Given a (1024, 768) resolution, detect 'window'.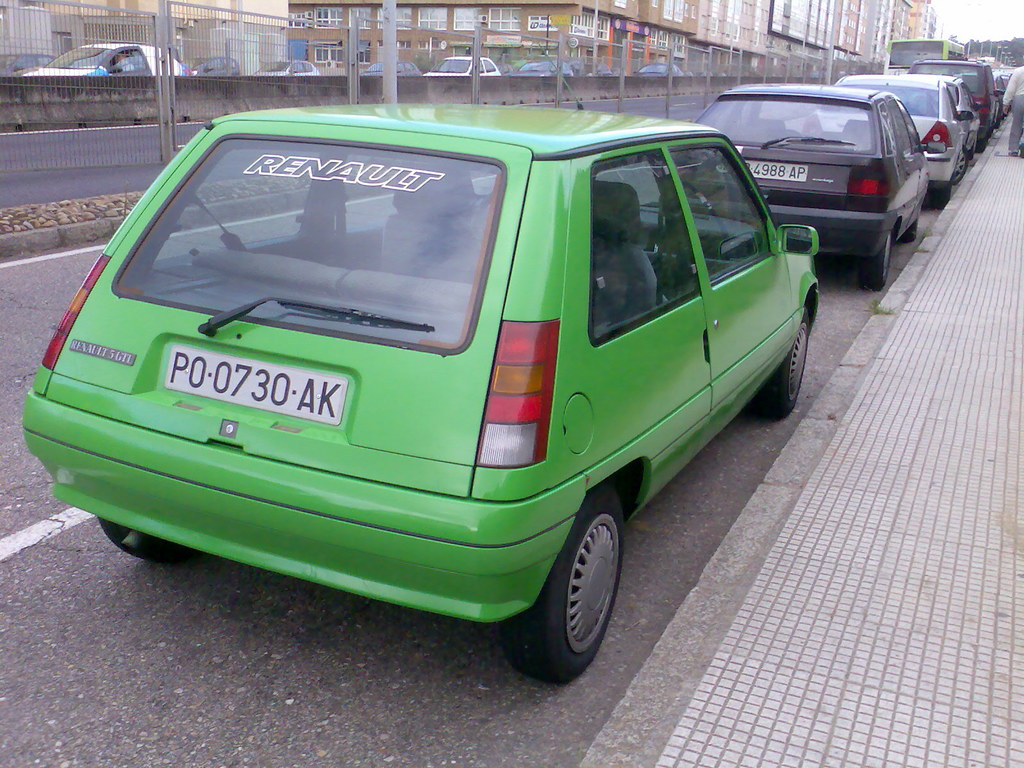
bbox(454, 7, 481, 31).
